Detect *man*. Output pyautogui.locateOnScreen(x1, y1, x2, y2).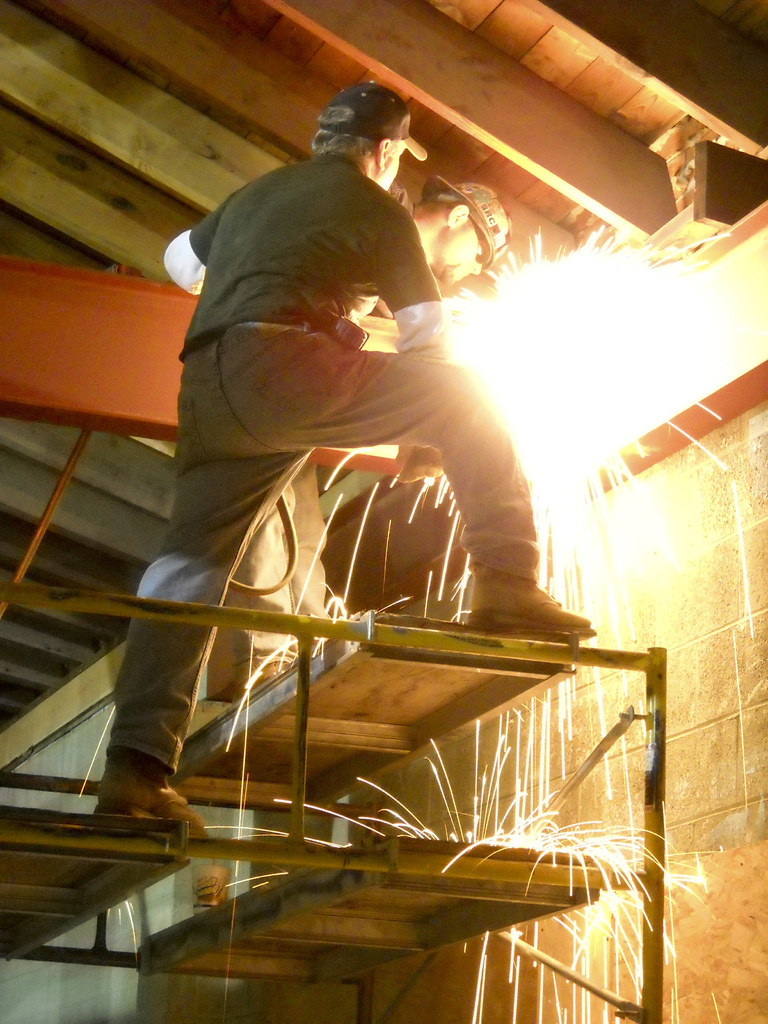
pyautogui.locateOnScreen(200, 174, 515, 698).
